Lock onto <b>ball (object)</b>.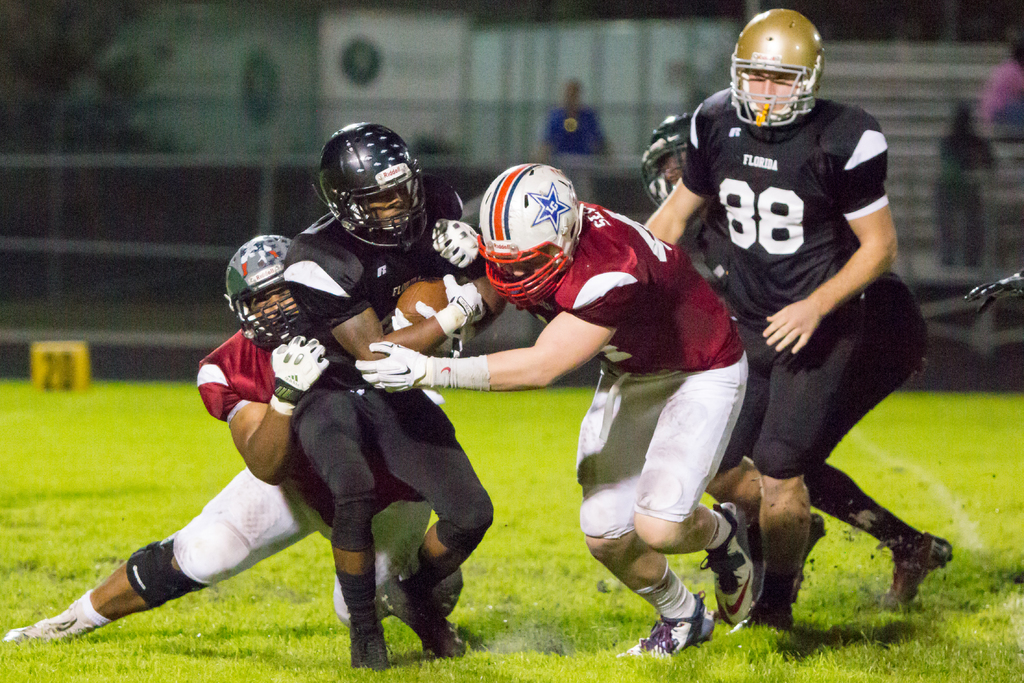
Locked: <bbox>397, 279, 451, 355</bbox>.
